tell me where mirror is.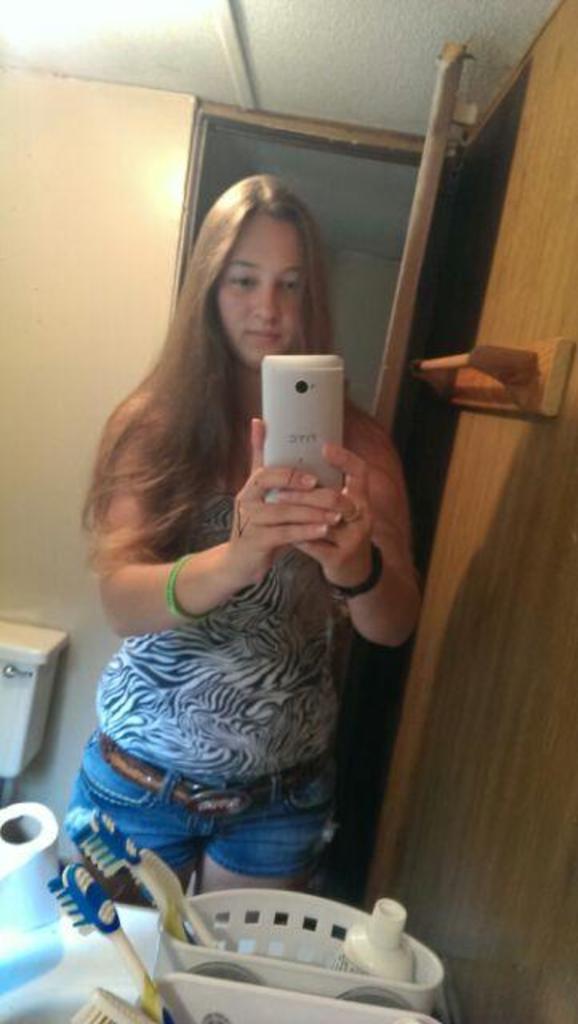
mirror is at 0, 0, 576, 1022.
